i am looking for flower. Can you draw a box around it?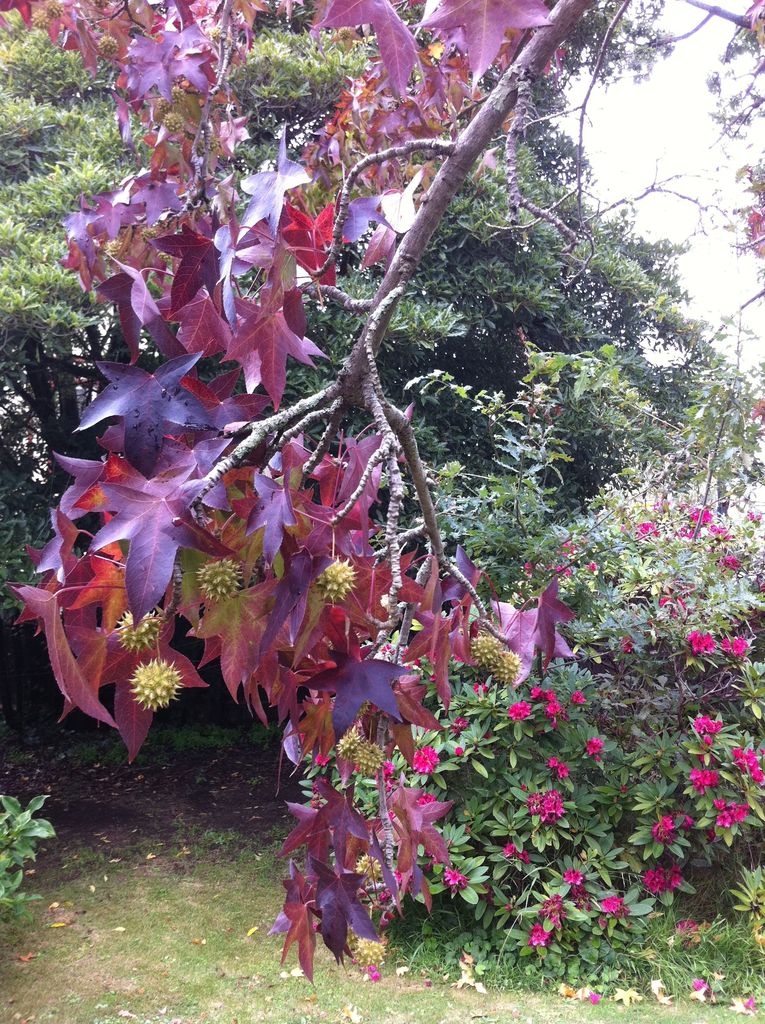
Sure, the bounding box is bbox=(653, 817, 676, 847).
